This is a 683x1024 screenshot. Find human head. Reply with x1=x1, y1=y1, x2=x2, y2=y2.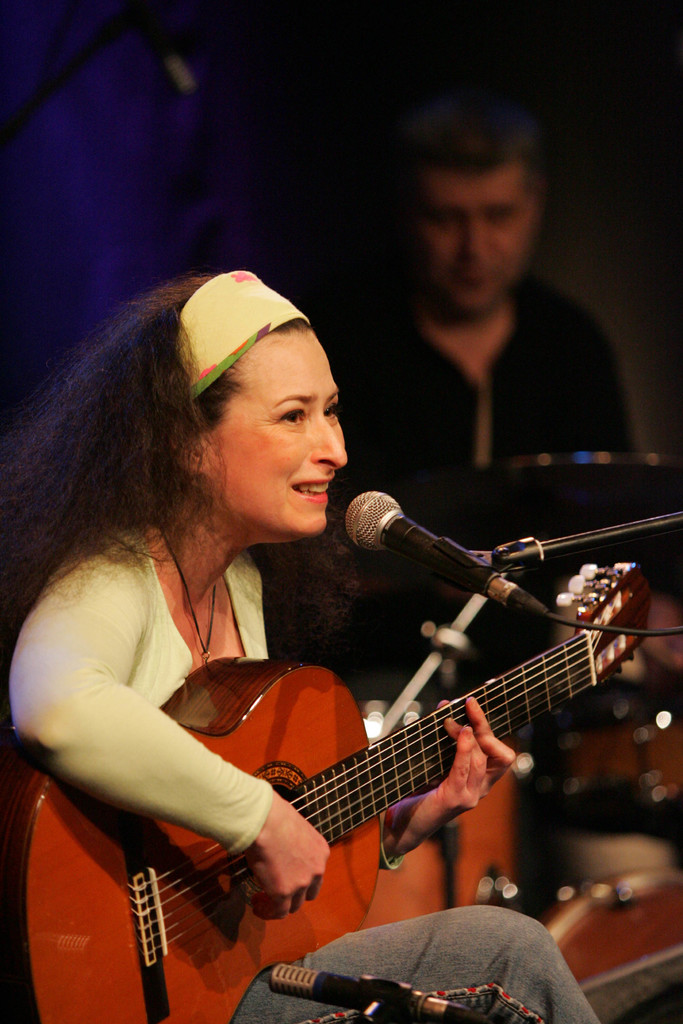
x1=372, y1=79, x2=556, y2=316.
